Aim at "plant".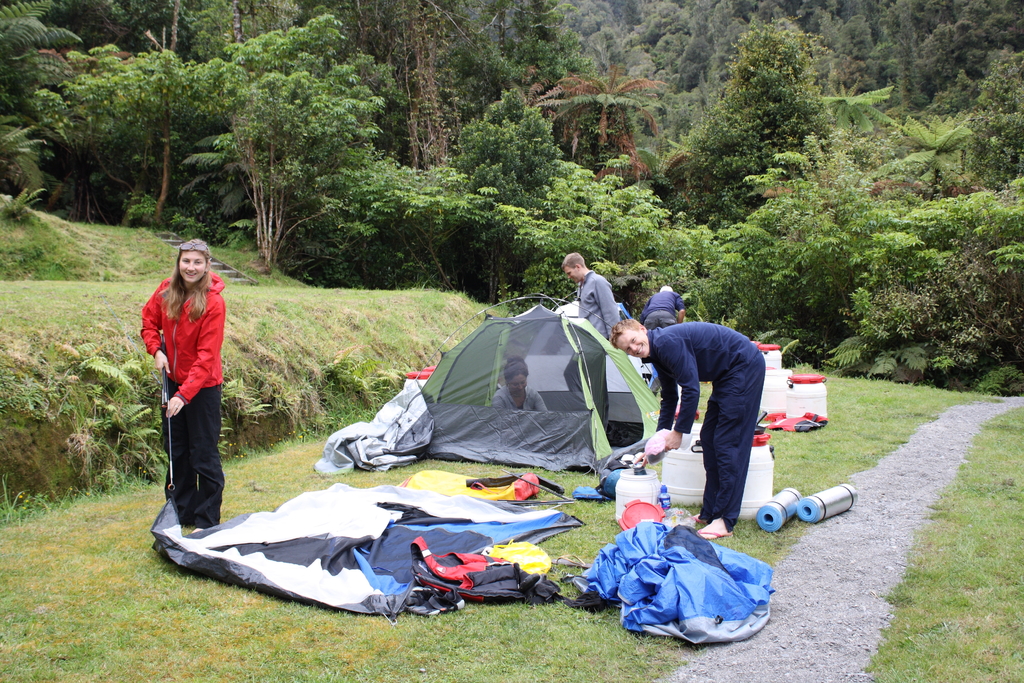
Aimed at left=0, top=0, right=96, bottom=134.
